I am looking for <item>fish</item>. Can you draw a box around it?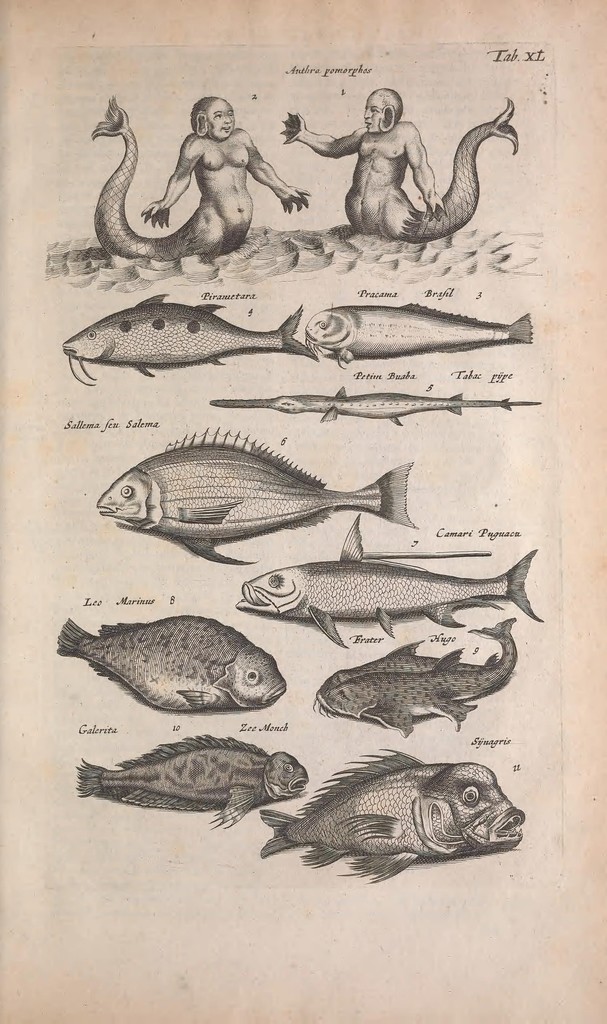
Sure, the bounding box is 69/732/312/831.
